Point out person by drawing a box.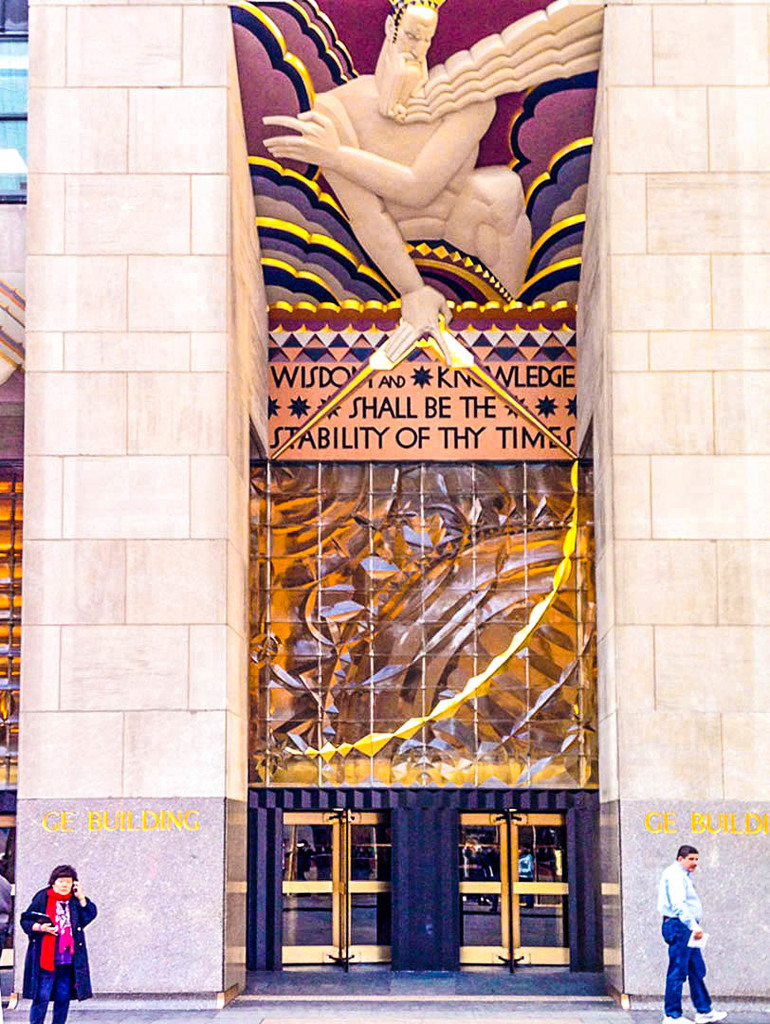
{"x1": 658, "y1": 845, "x2": 729, "y2": 1023}.
